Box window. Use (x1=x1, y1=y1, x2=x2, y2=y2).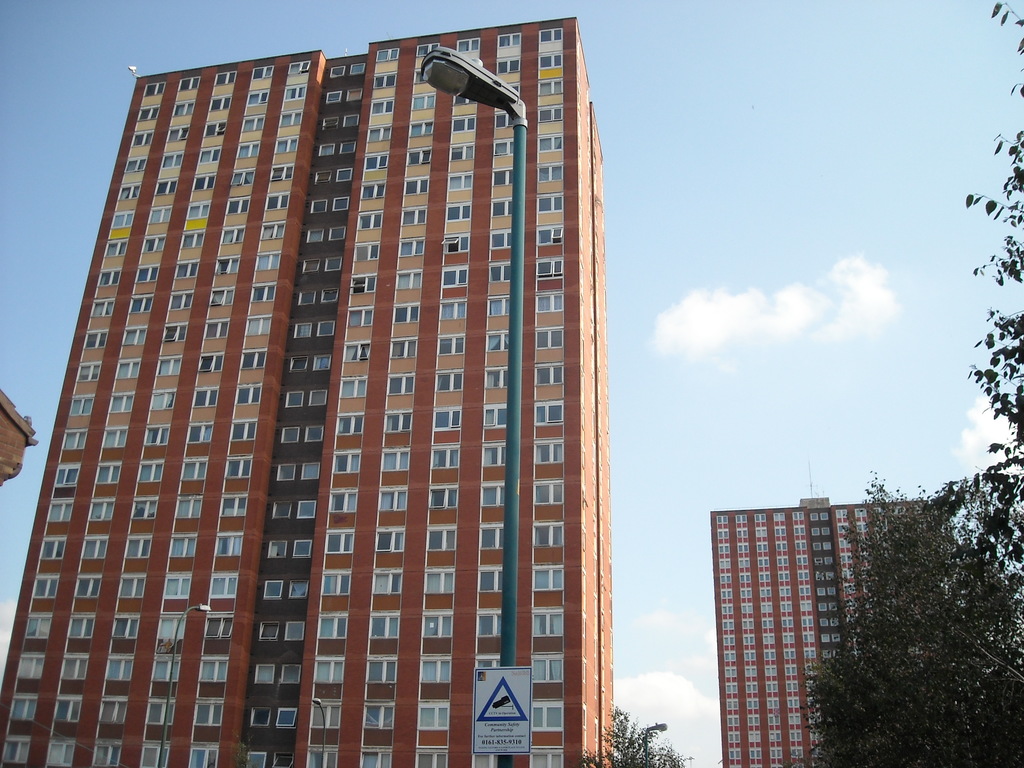
(x1=130, y1=294, x2=156, y2=316).
